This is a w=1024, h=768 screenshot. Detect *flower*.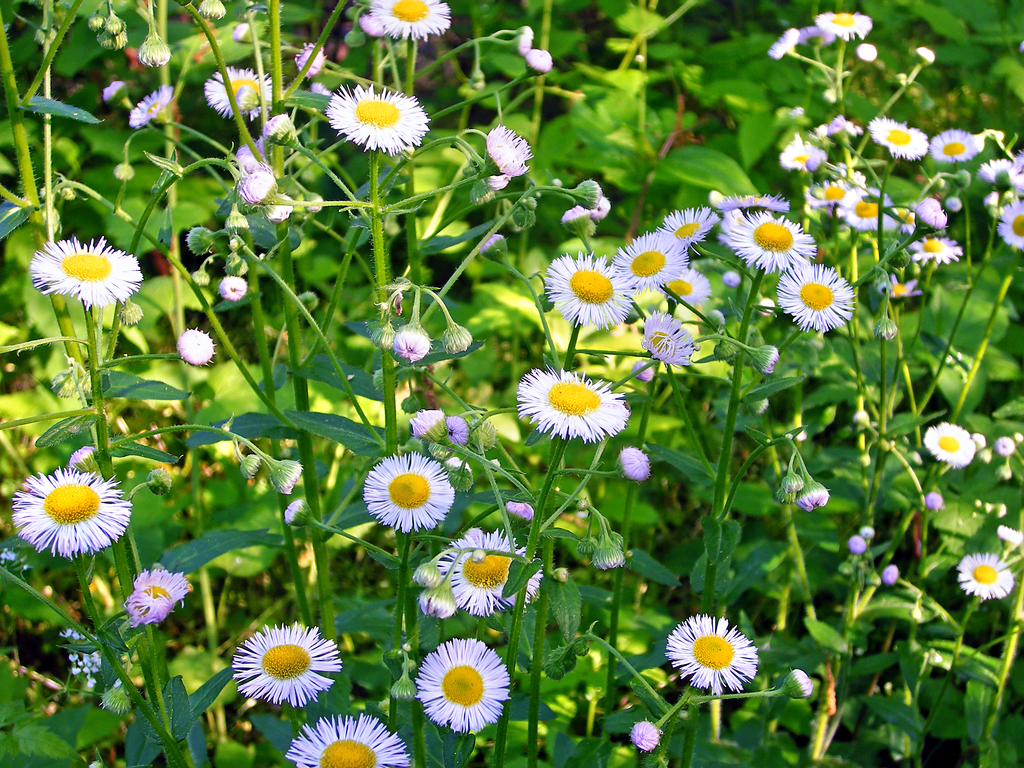
bbox=(267, 188, 302, 228).
